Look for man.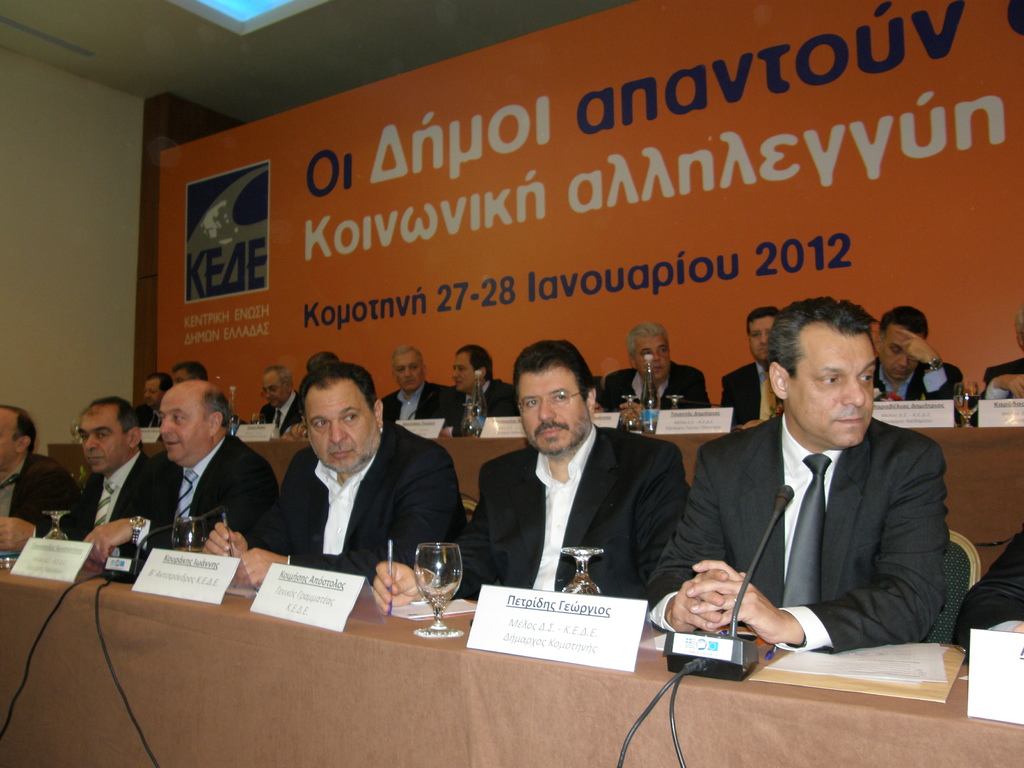
Found: [593,320,719,415].
